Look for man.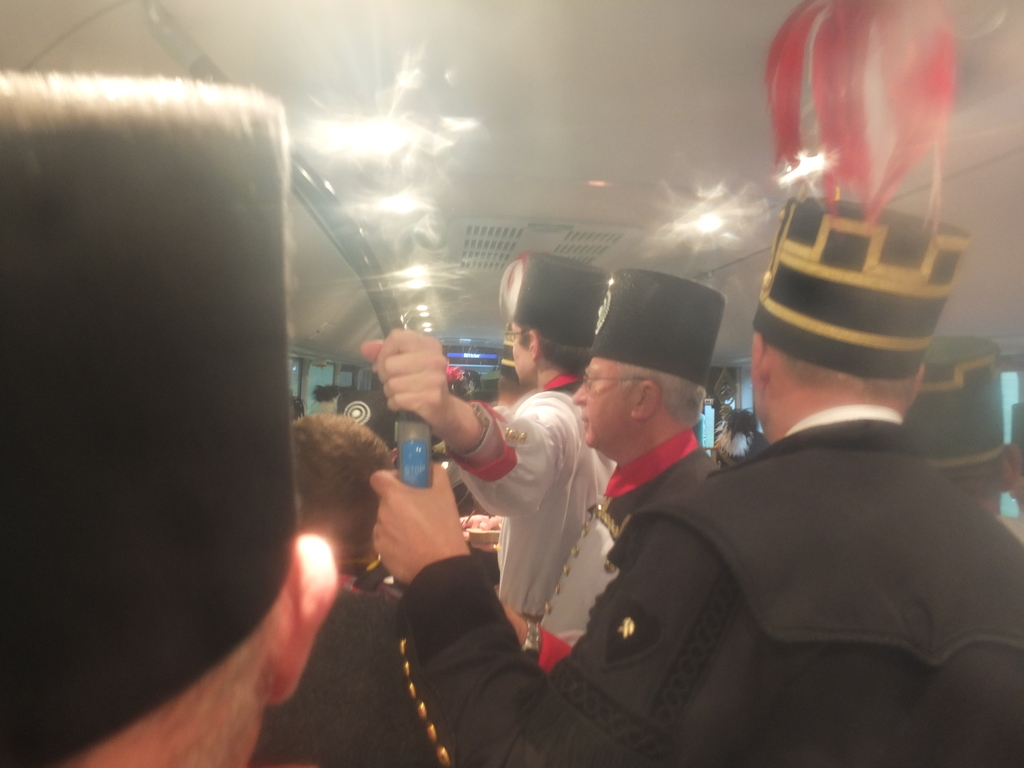
Found: x1=361 y1=246 x2=614 y2=627.
